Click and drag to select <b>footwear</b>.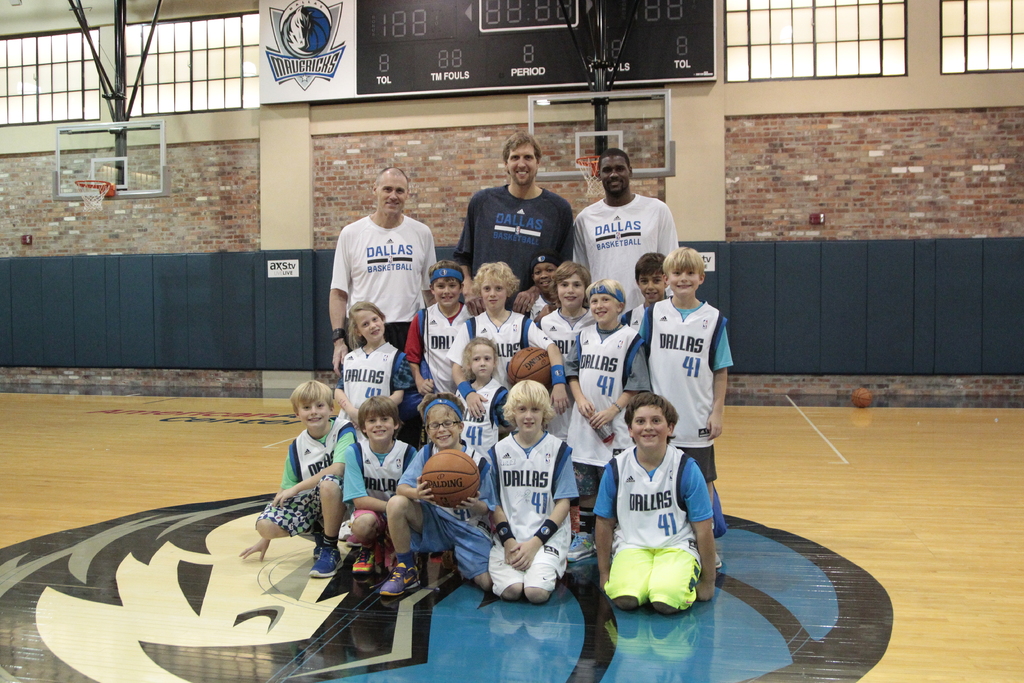
Selection: {"left": 349, "top": 543, "right": 374, "bottom": 577}.
